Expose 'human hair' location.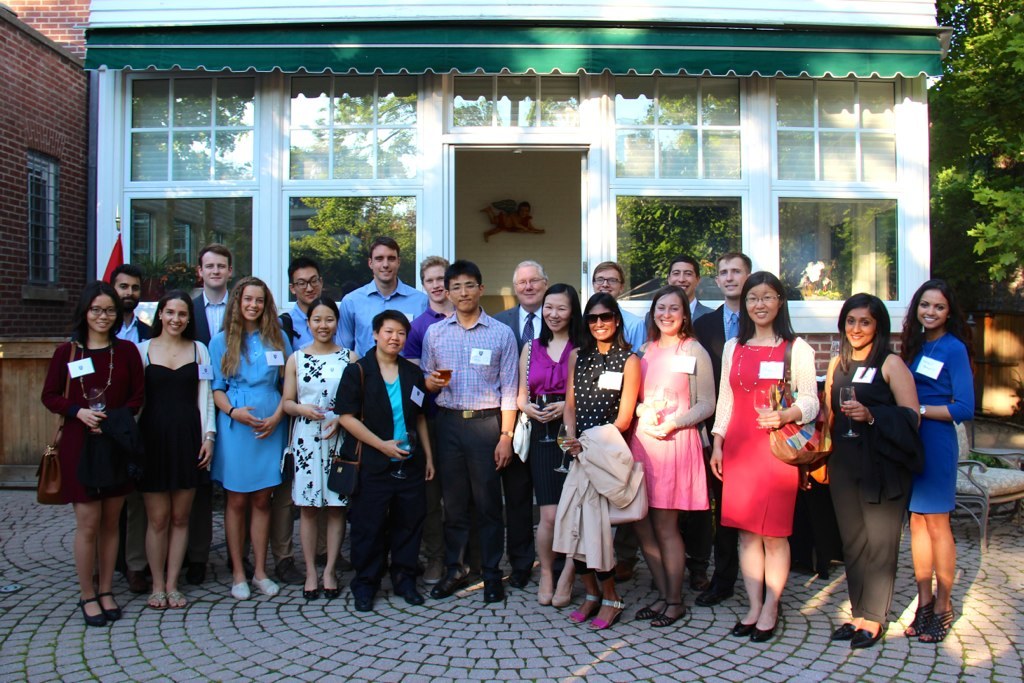
Exposed at (574, 292, 633, 360).
